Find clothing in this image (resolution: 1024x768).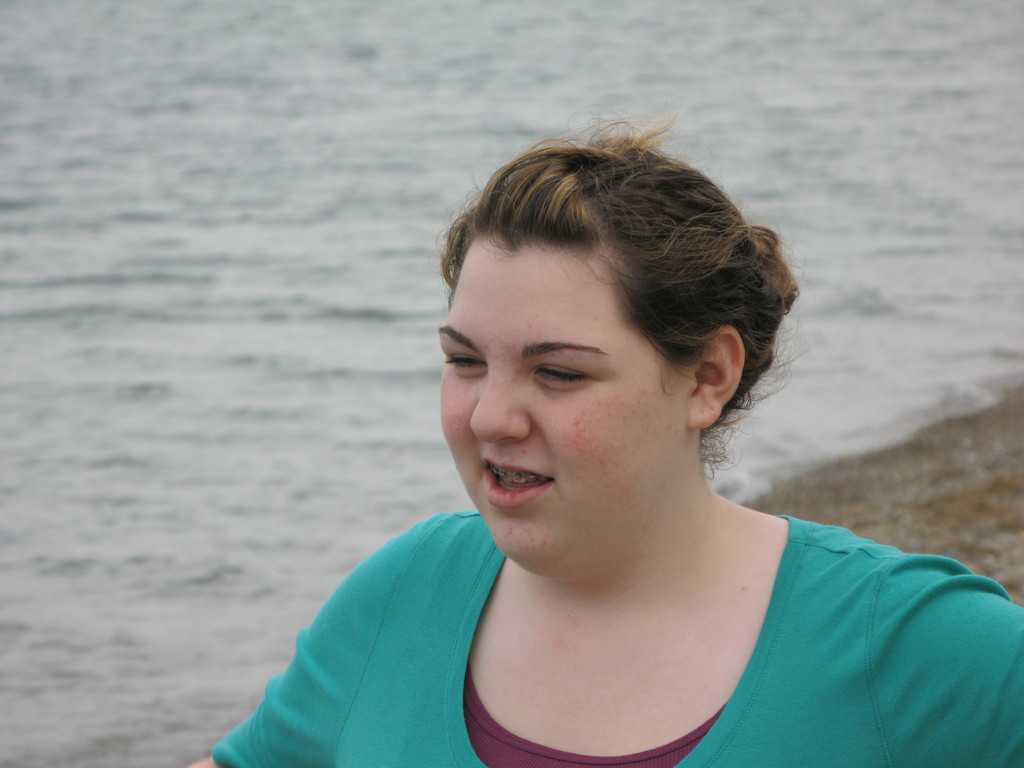
(197, 498, 1023, 767).
